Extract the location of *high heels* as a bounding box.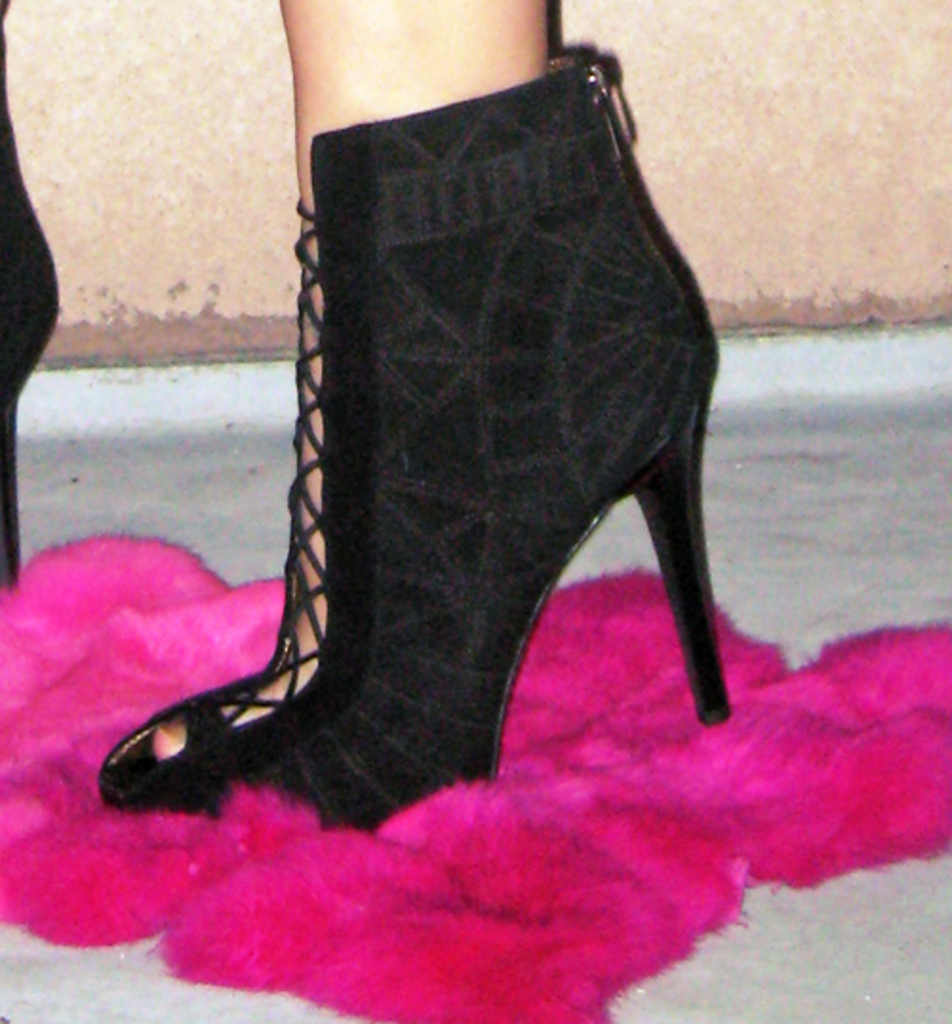
l=162, t=69, r=754, b=847.
